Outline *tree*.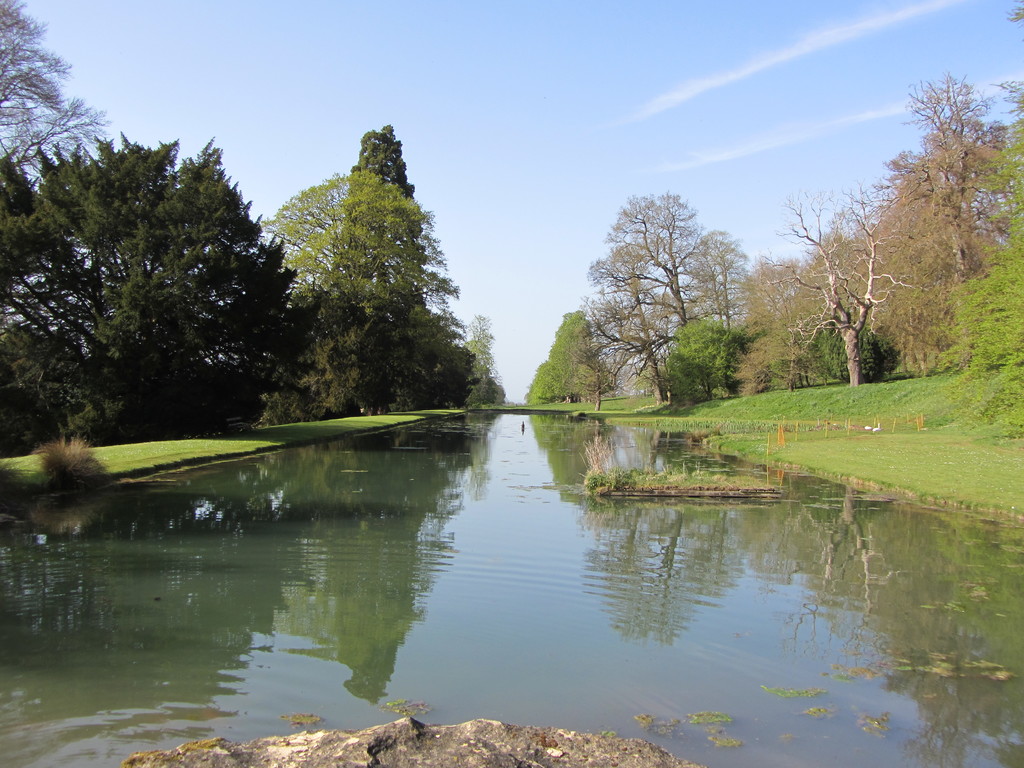
Outline: l=0, t=129, r=300, b=433.
